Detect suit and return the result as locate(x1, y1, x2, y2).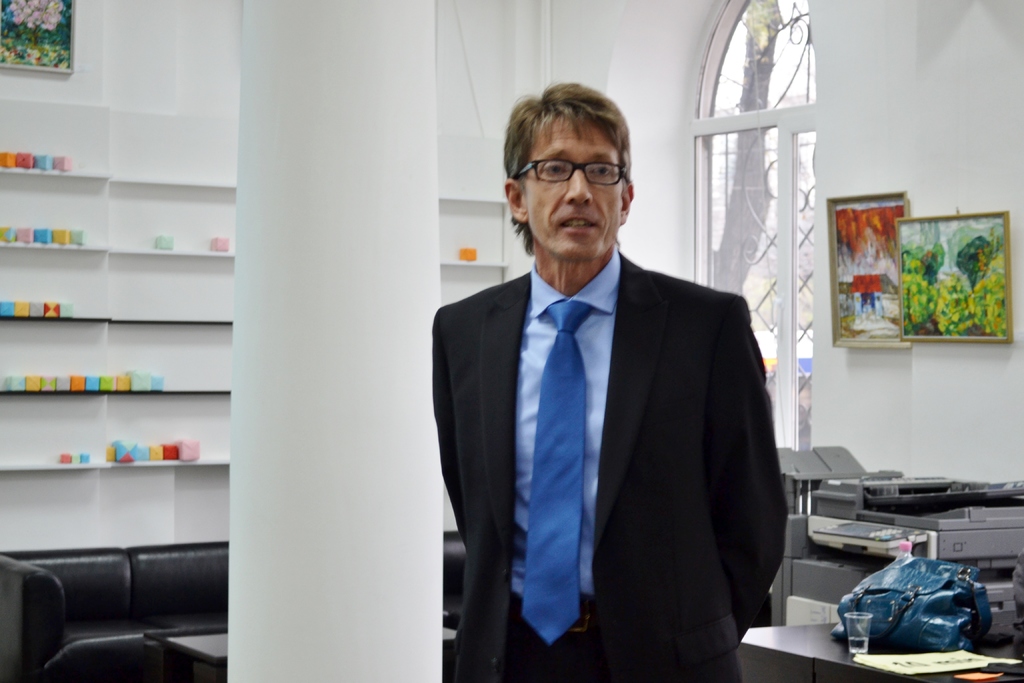
locate(428, 173, 788, 666).
